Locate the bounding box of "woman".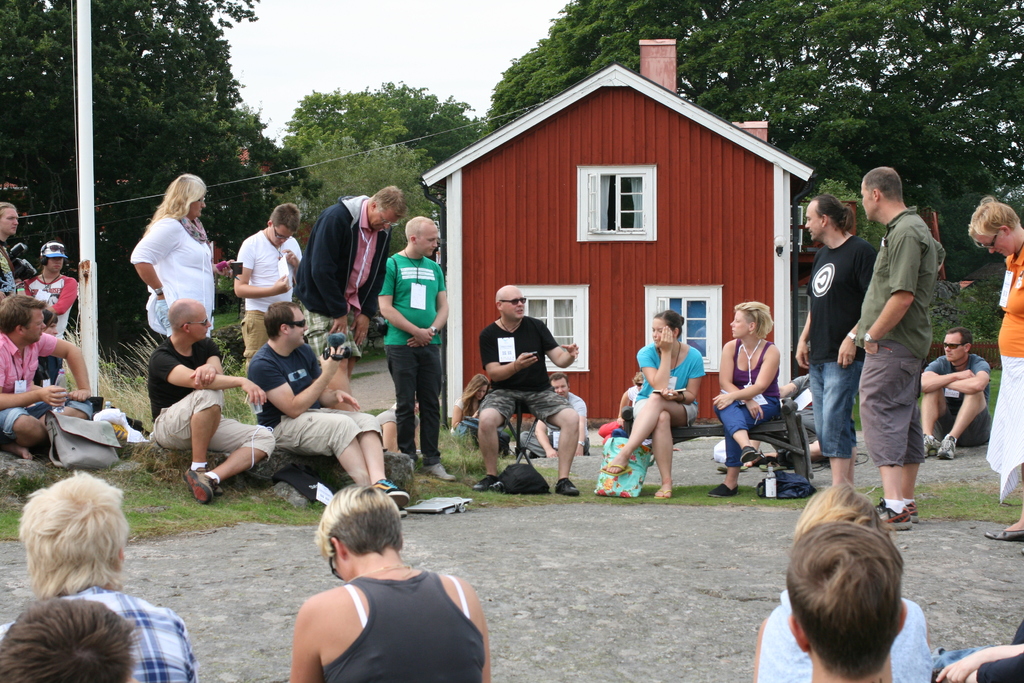
Bounding box: [967, 200, 1023, 544].
